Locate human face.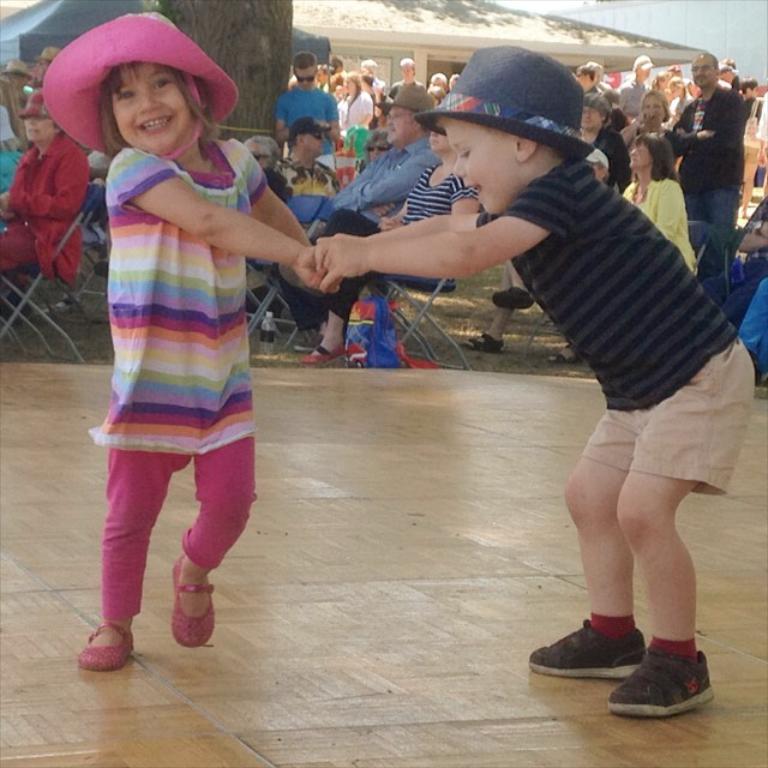
Bounding box: 386, 104, 415, 145.
